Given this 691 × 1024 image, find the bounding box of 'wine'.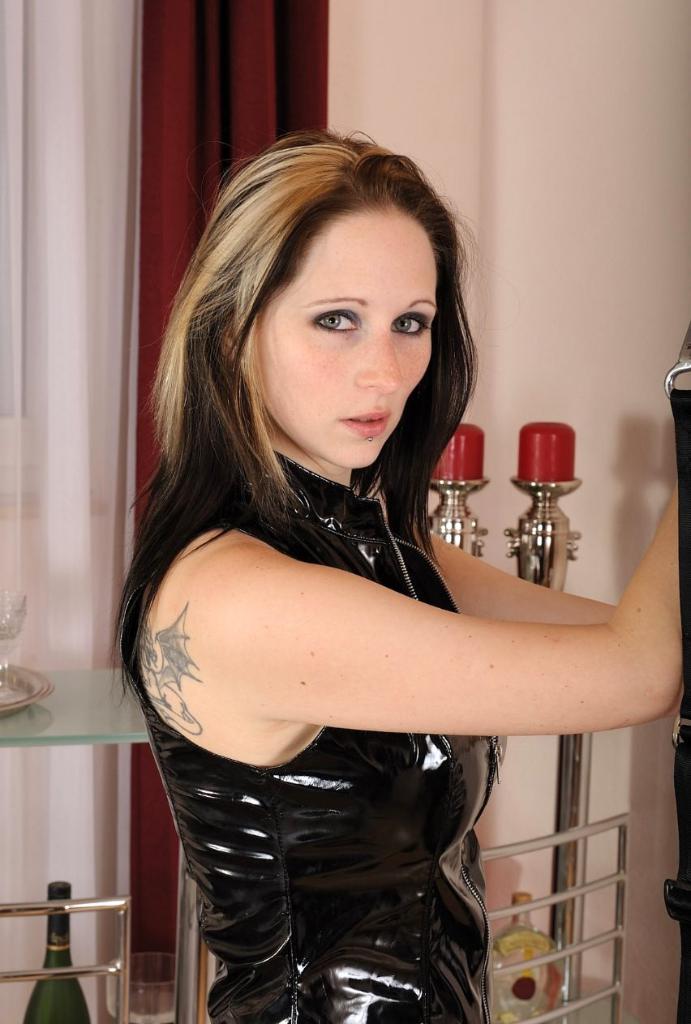
19,880,92,1023.
